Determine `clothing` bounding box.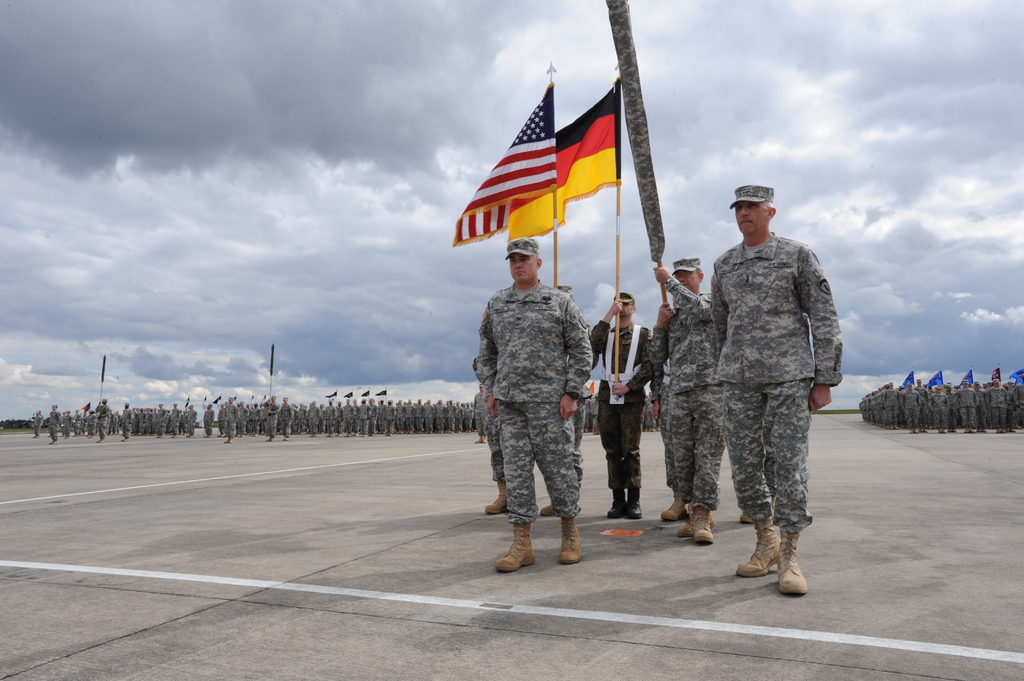
Determined: {"x1": 705, "y1": 232, "x2": 840, "y2": 540}.
